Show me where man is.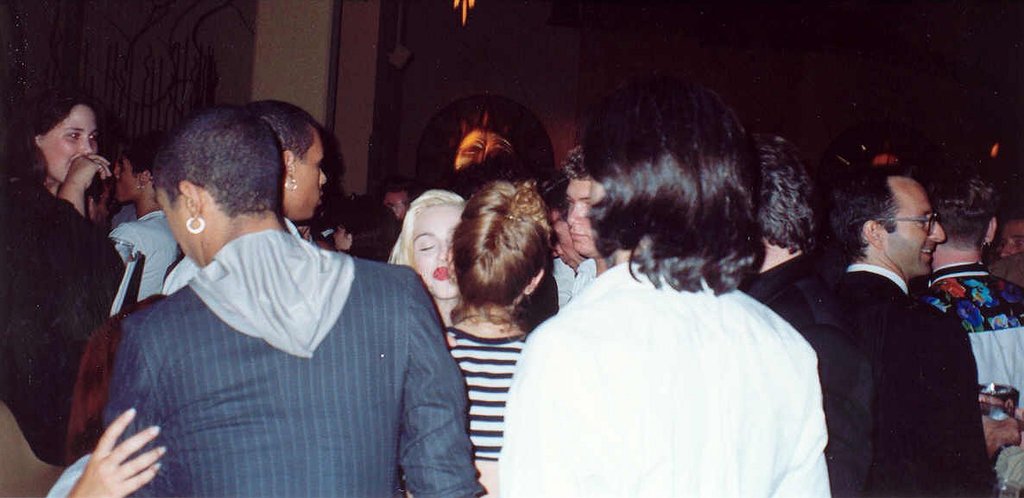
man is at 542,178,597,299.
